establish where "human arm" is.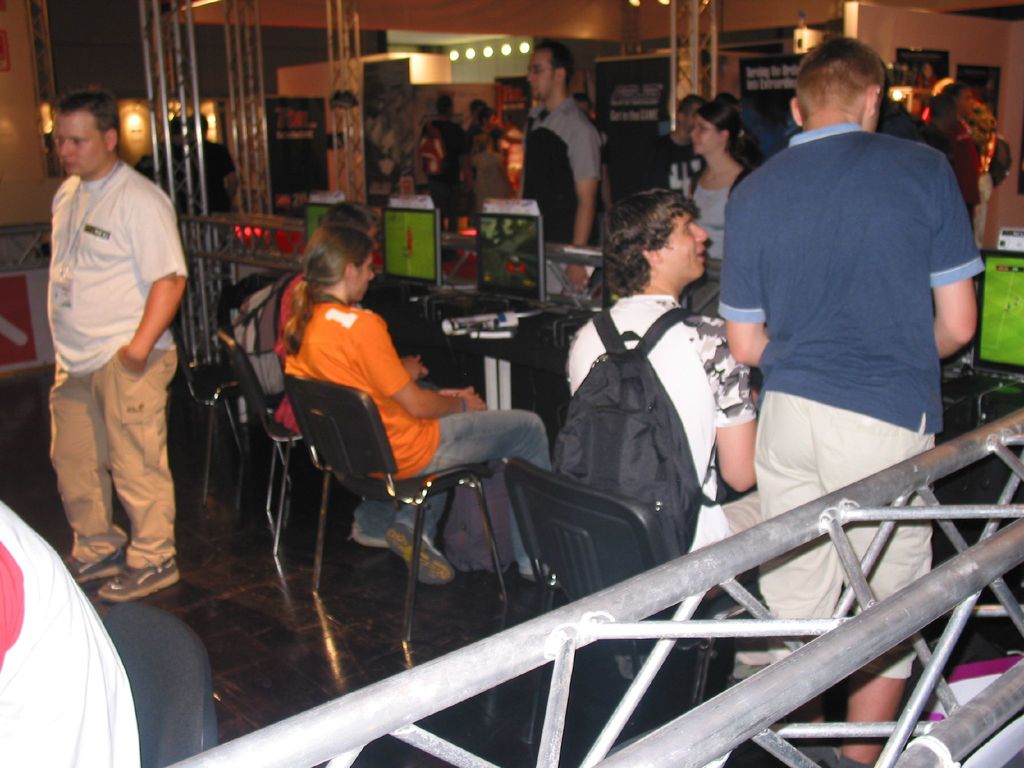
Established at x1=120, y1=199, x2=190, y2=375.
